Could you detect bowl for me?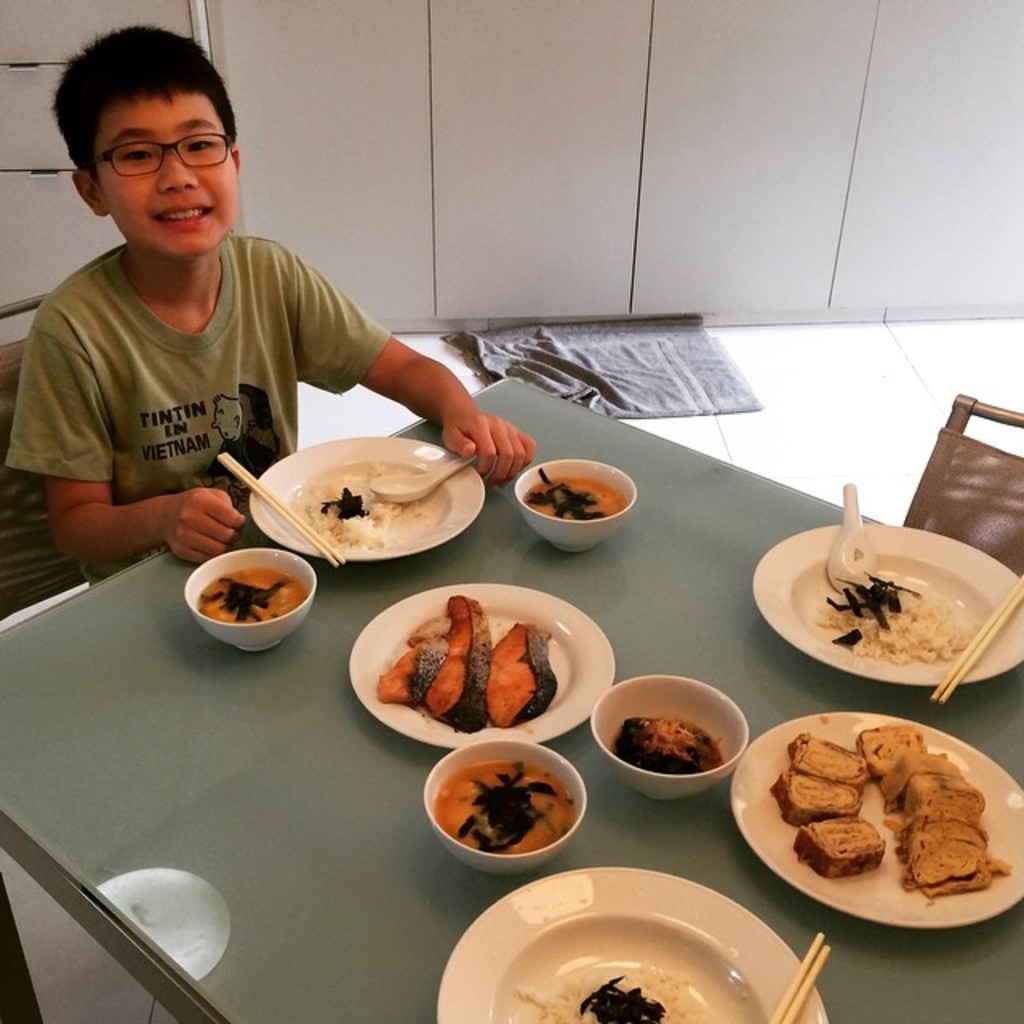
Detection result: left=512, top=459, right=637, bottom=554.
